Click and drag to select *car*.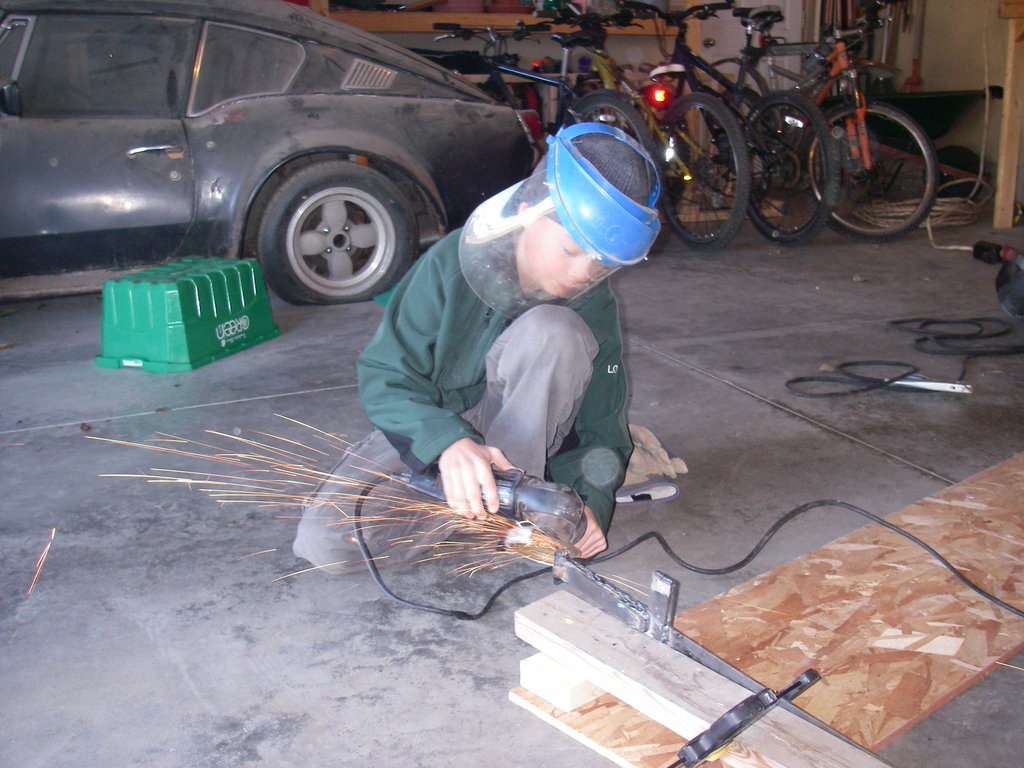
Selection: [0, 0, 547, 307].
